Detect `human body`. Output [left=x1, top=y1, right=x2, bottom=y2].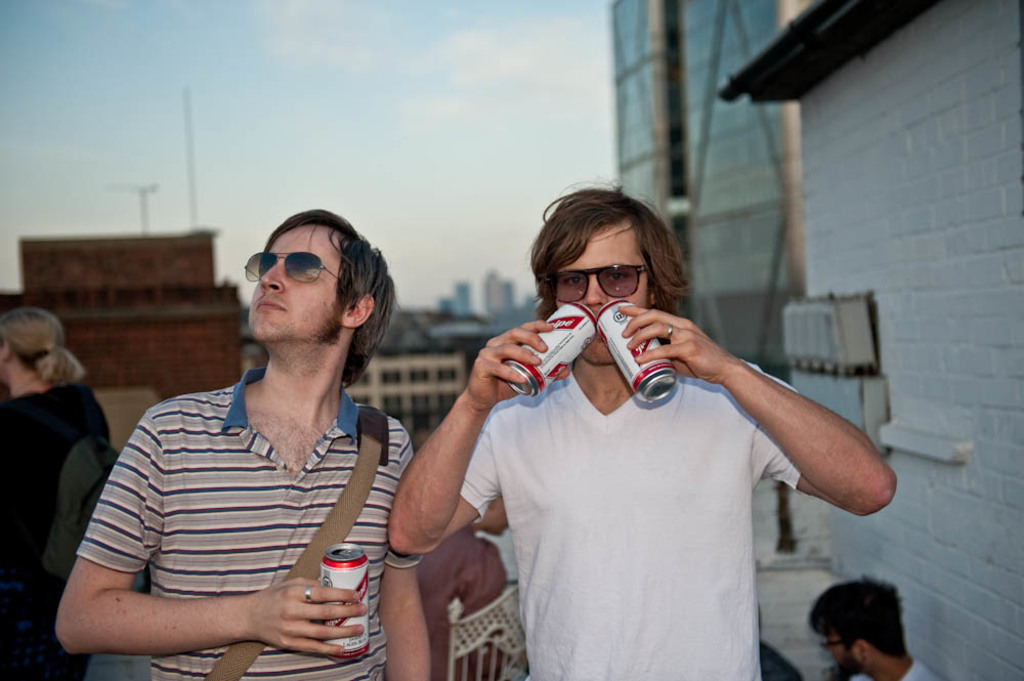
[left=0, top=303, right=112, bottom=676].
